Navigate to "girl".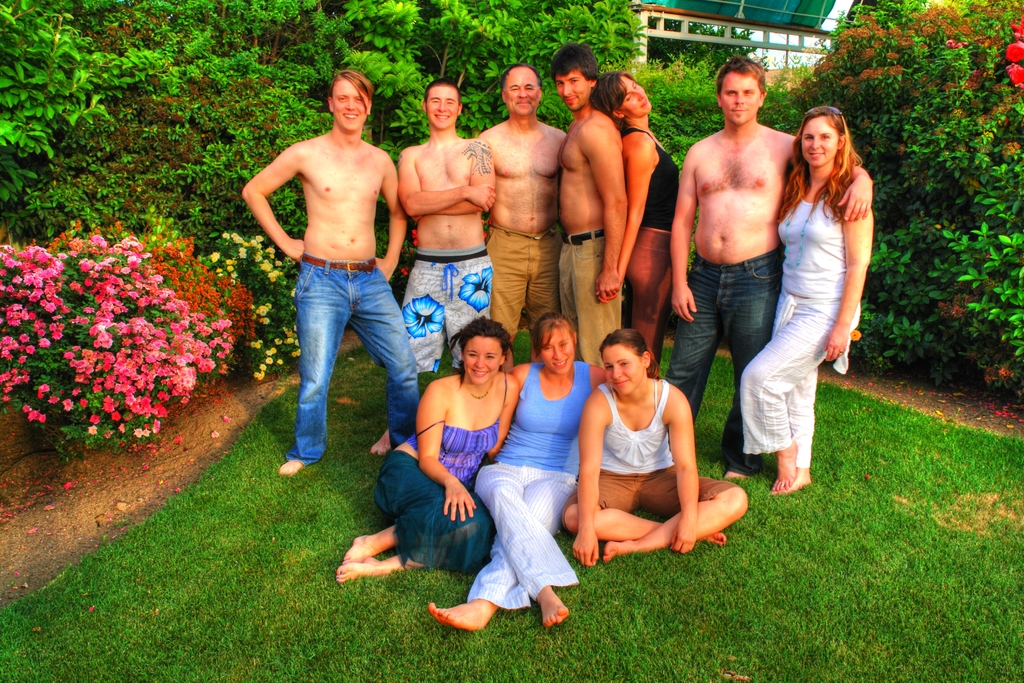
Navigation target: [564, 335, 766, 580].
